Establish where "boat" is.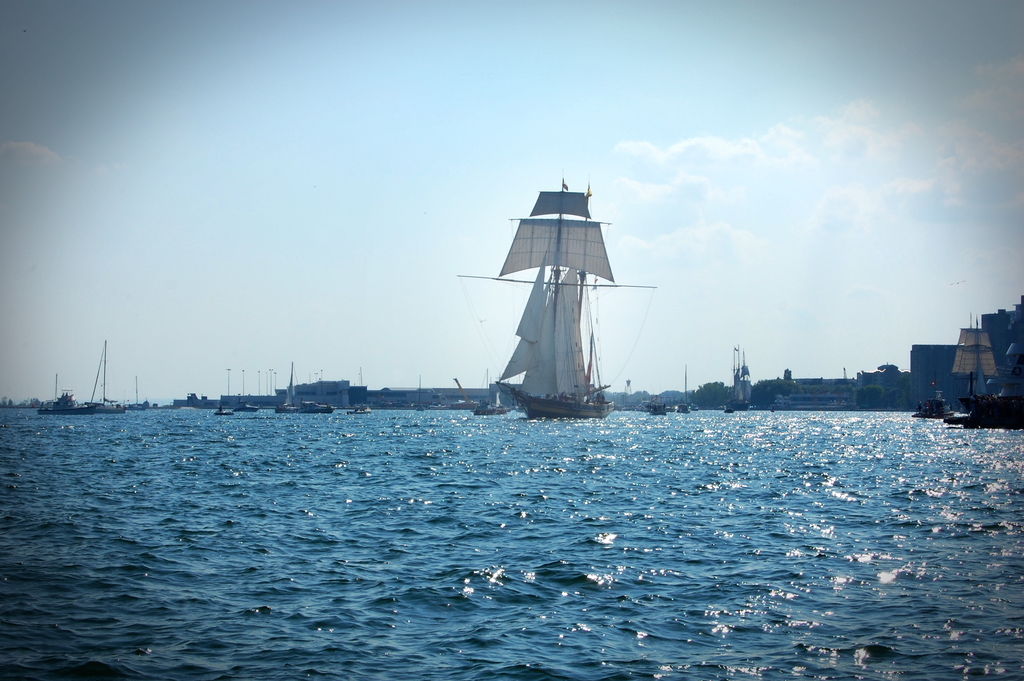
Established at select_region(83, 337, 129, 413).
